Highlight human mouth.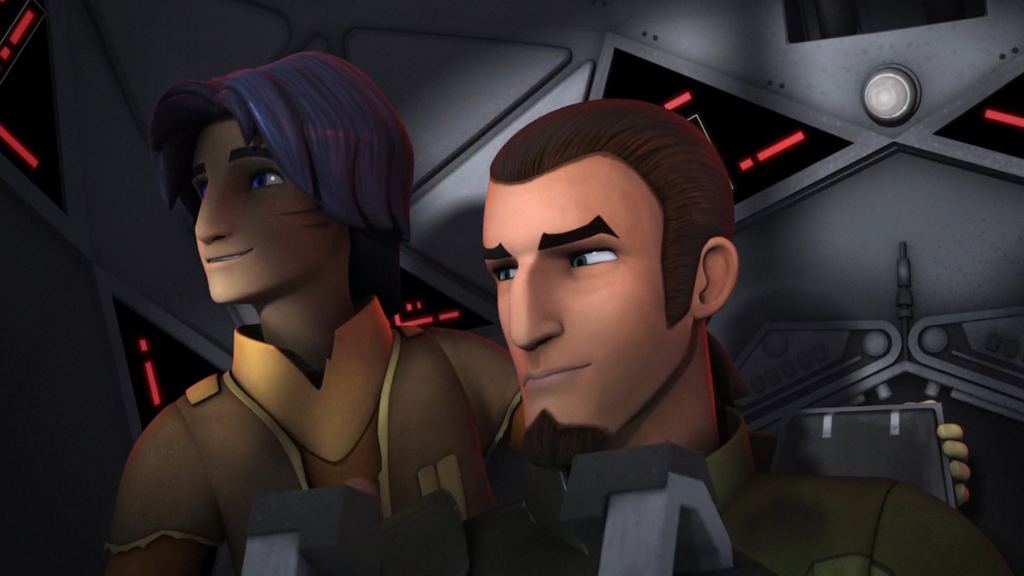
Highlighted region: x1=201 y1=246 x2=253 y2=272.
